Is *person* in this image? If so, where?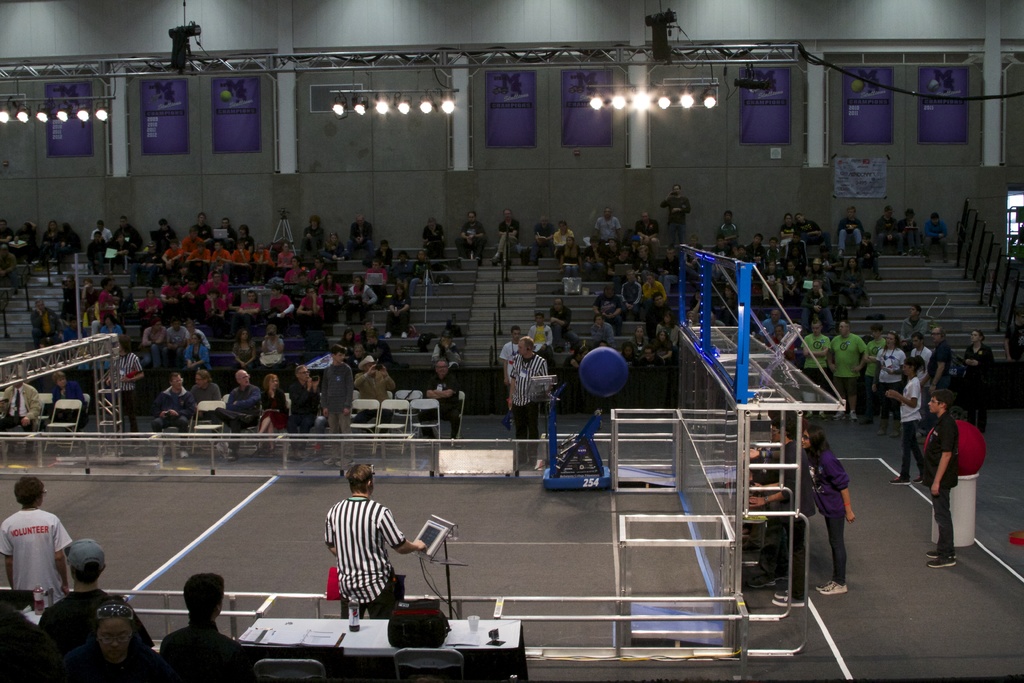
Yes, at rect(916, 320, 952, 389).
